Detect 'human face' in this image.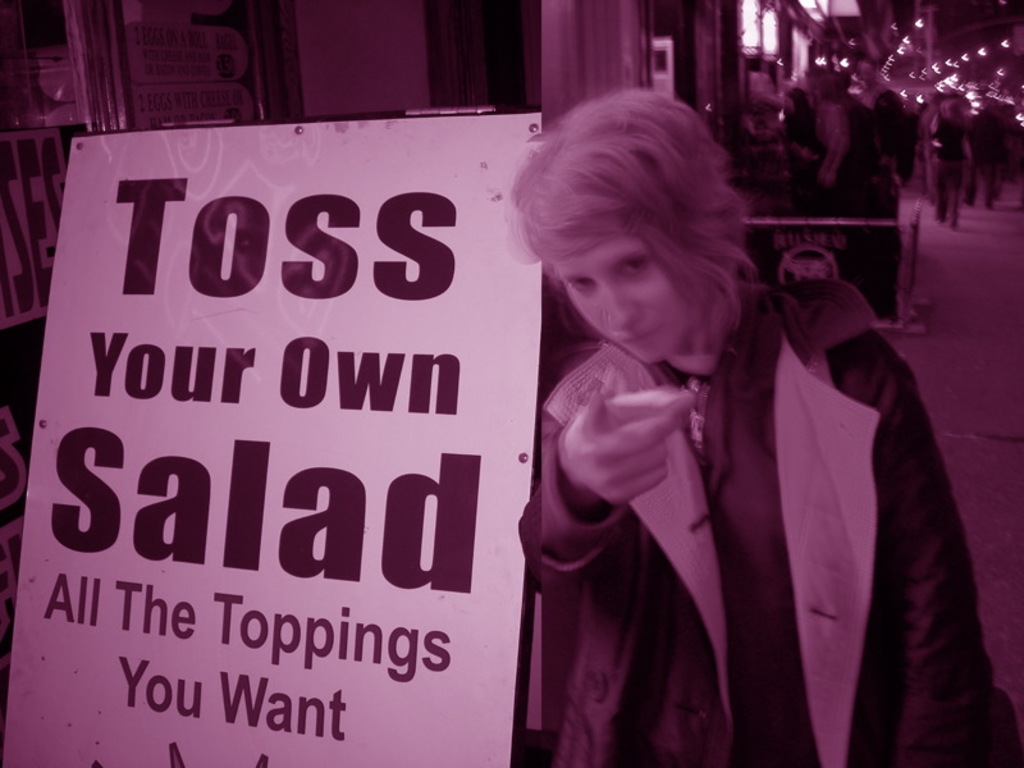
Detection: crop(564, 239, 695, 366).
